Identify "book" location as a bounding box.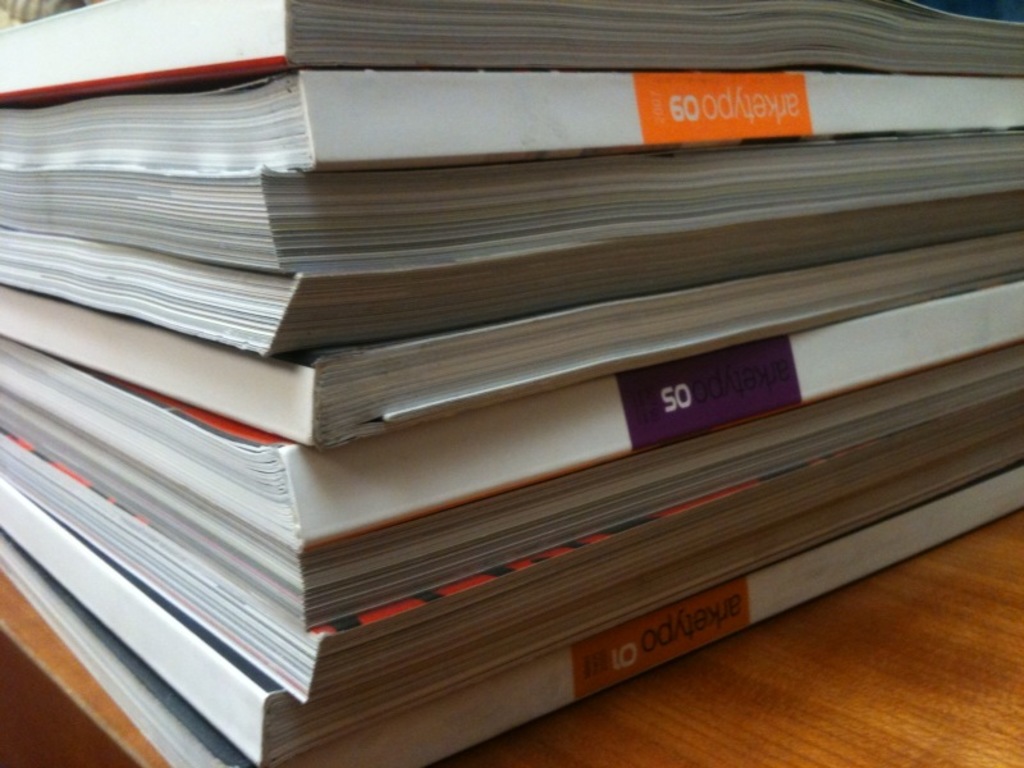
select_region(0, 419, 1023, 695).
